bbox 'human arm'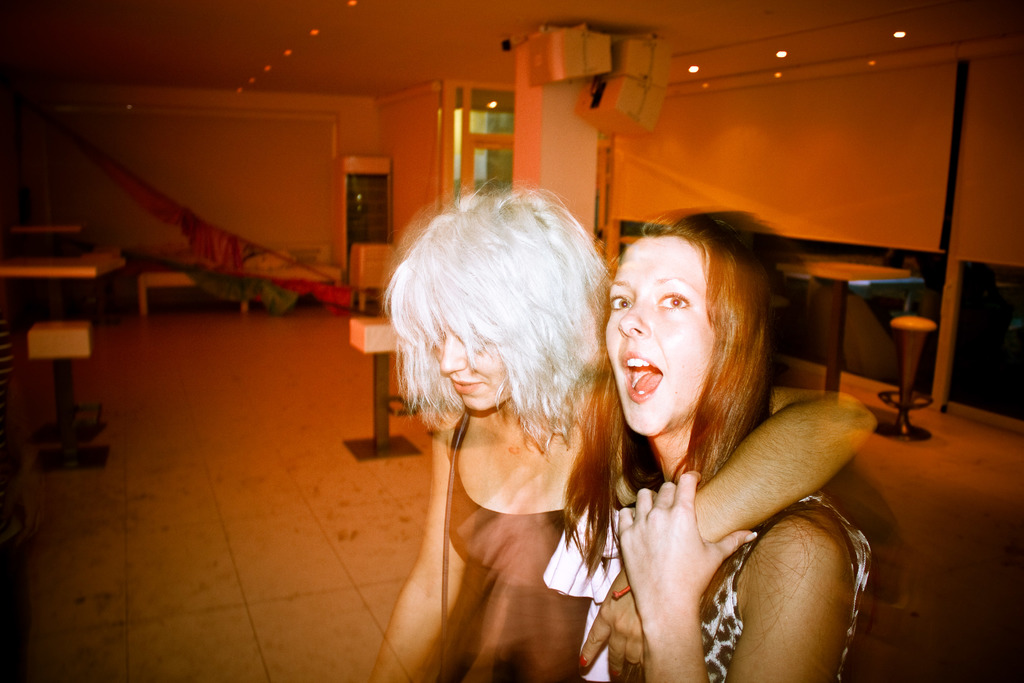
crop(366, 431, 461, 682)
